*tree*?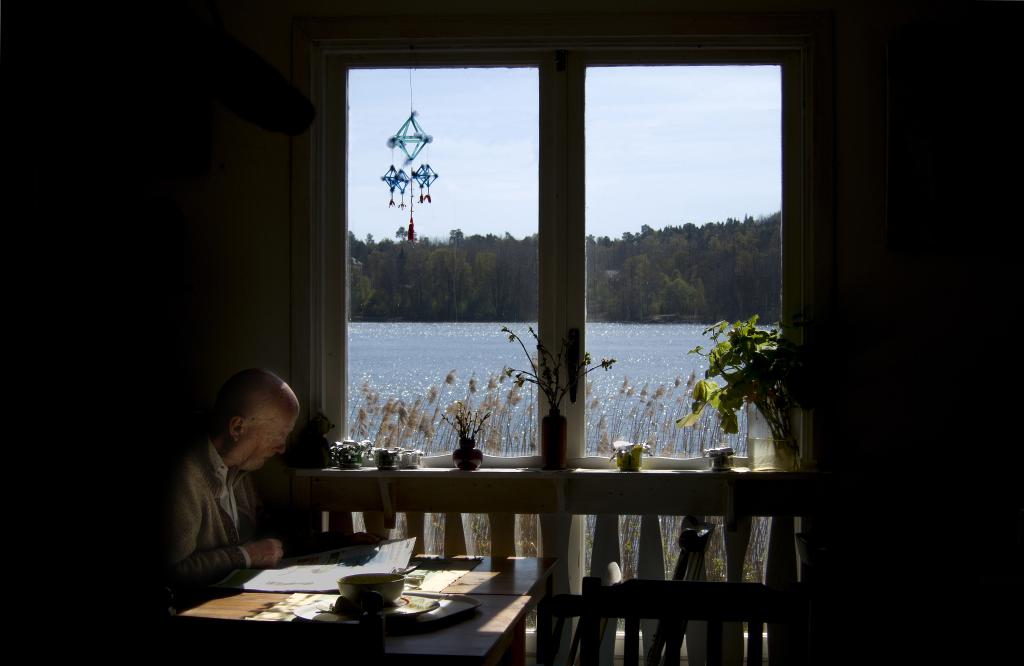
bbox=(364, 229, 404, 314)
